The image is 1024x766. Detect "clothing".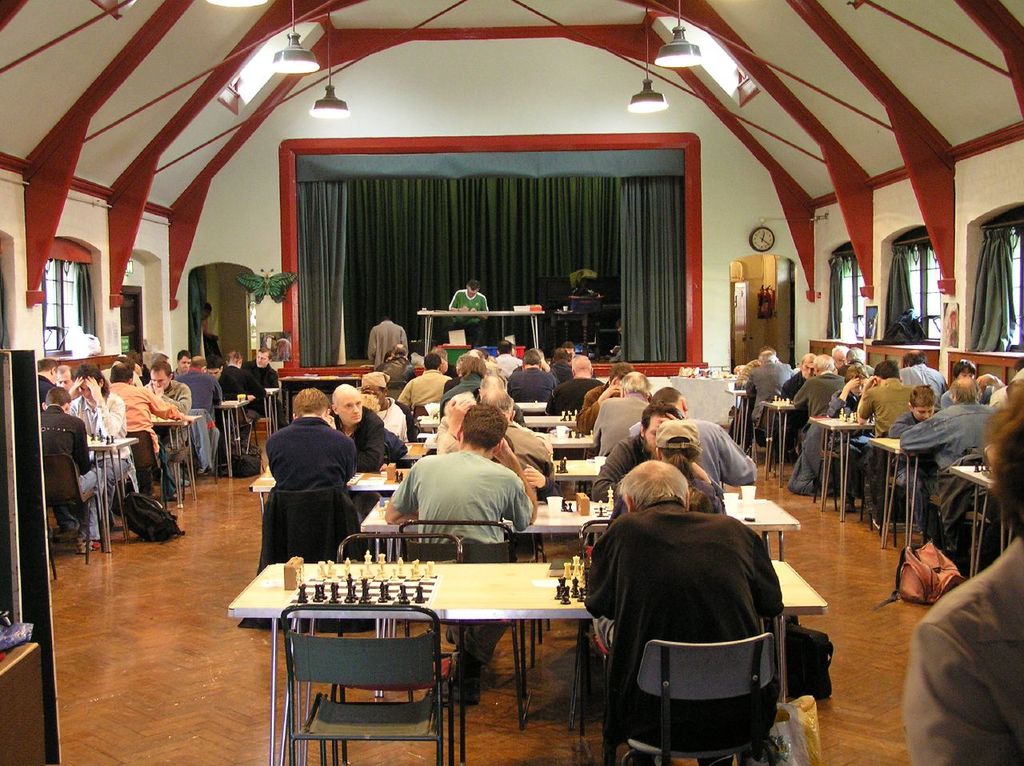
Detection: select_region(178, 370, 222, 458).
